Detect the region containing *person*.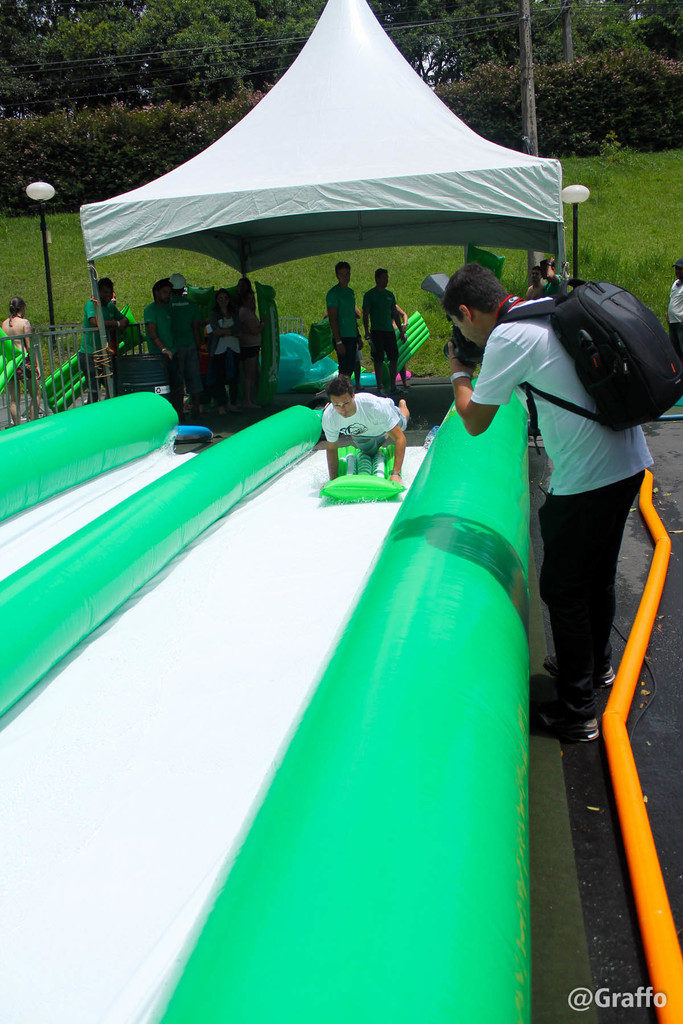
[351, 258, 409, 399].
